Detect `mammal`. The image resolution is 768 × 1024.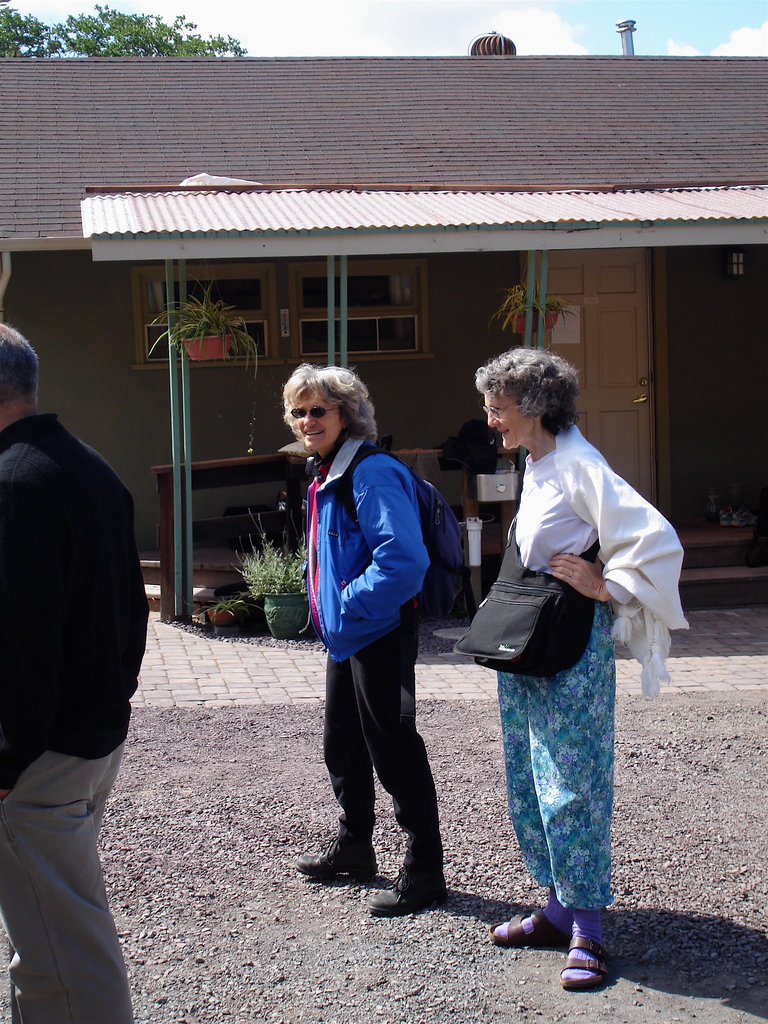
x1=463 y1=346 x2=683 y2=989.
